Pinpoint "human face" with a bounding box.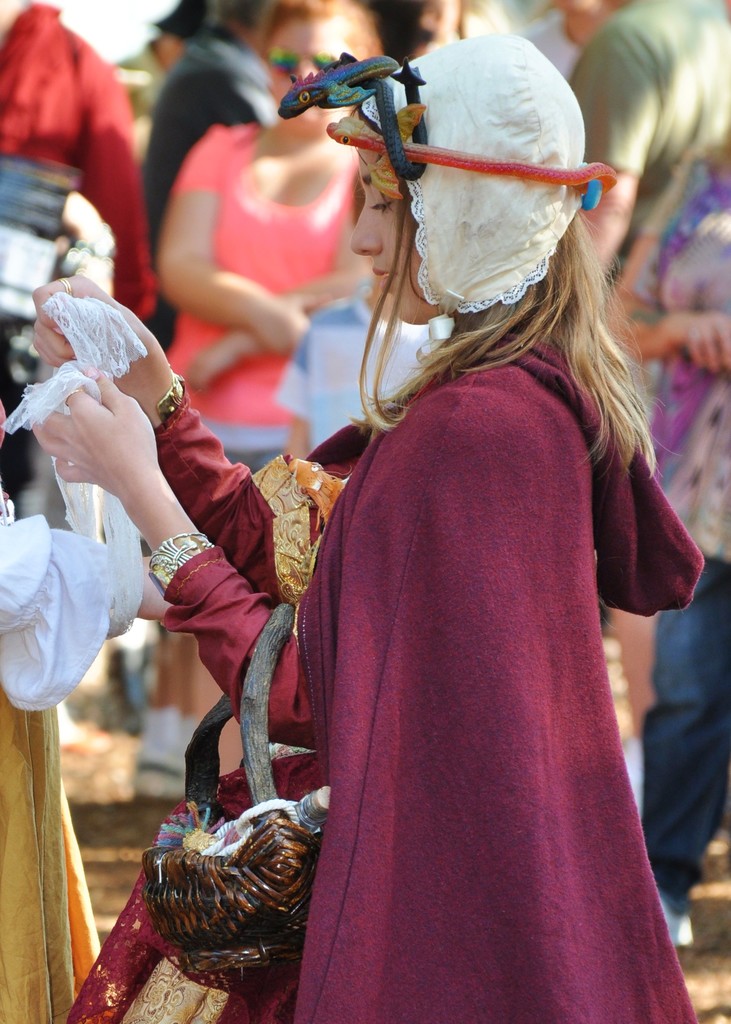
268/16/348/133.
